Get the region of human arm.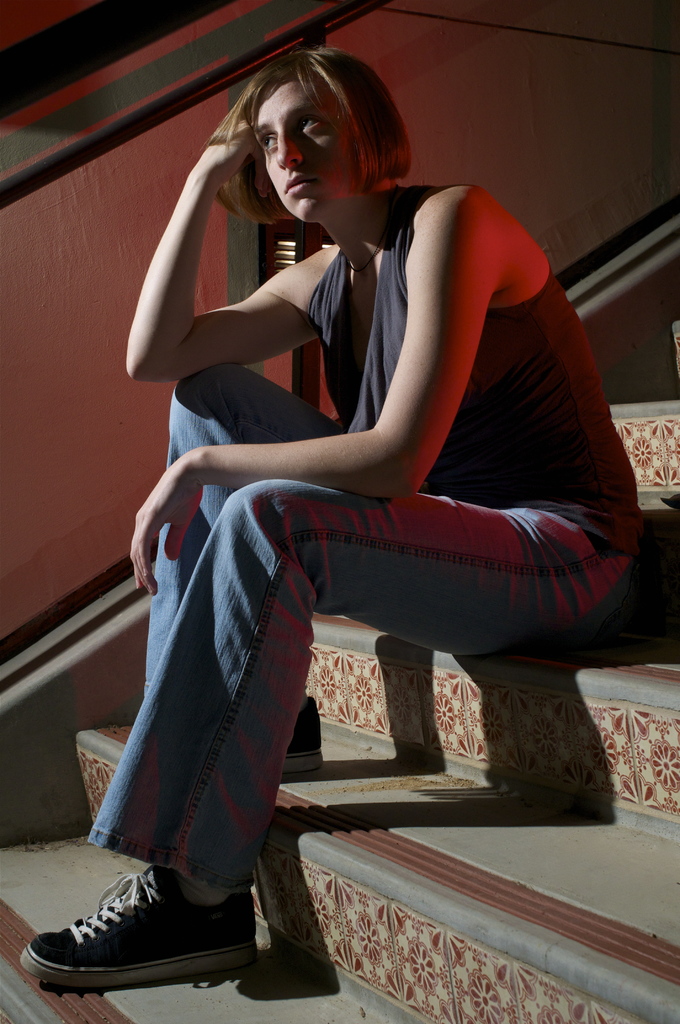
bbox(134, 186, 507, 601).
